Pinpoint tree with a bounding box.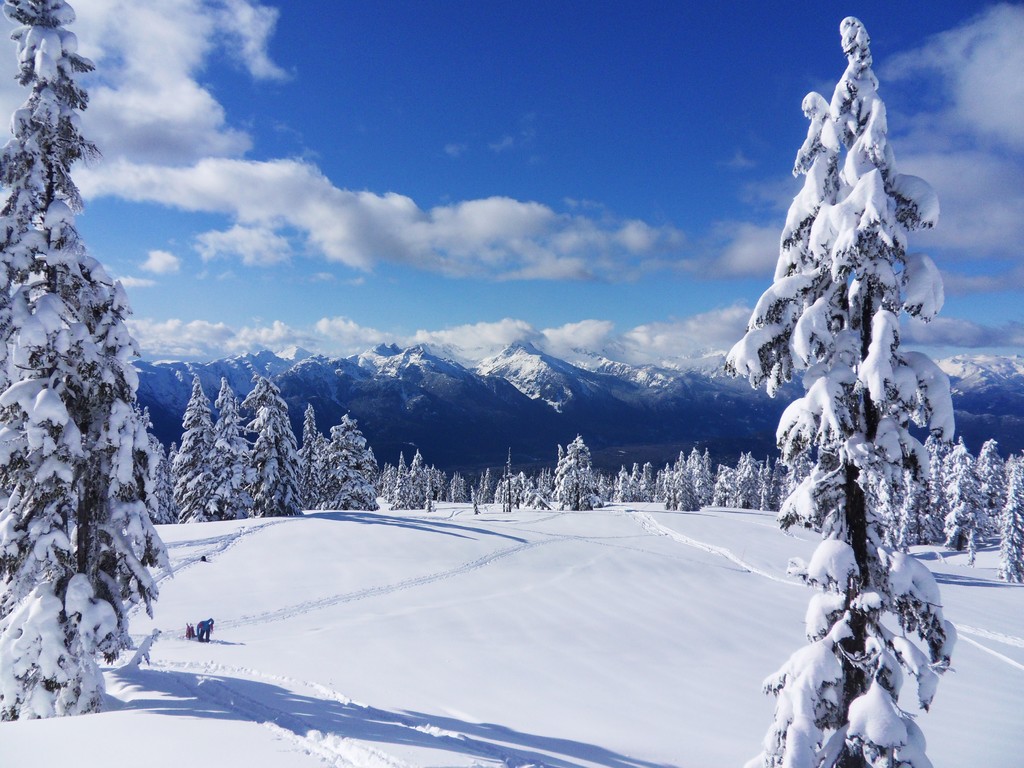
l=705, t=5, r=957, b=767.
